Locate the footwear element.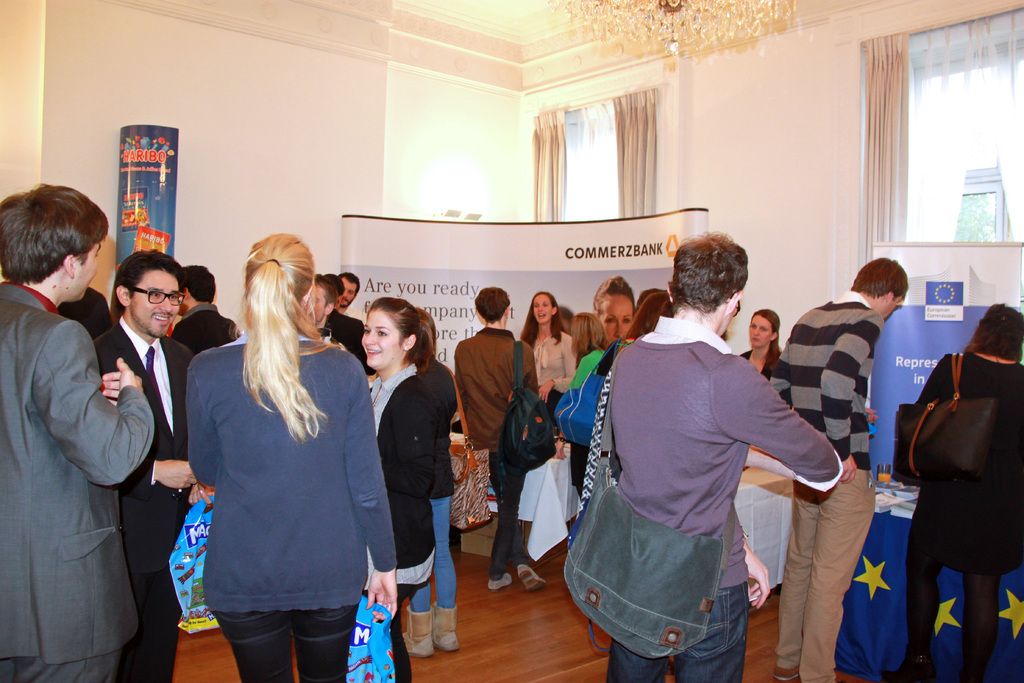
Element bbox: crop(486, 574, 514, 591).
